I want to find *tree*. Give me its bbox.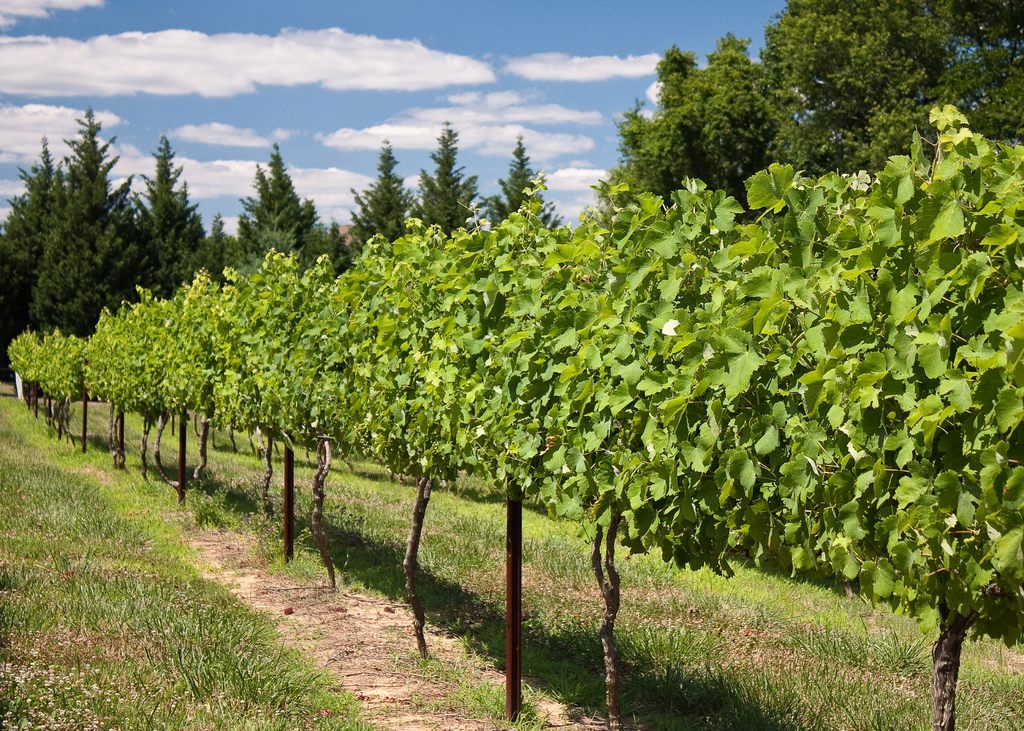
Rect(233, 143, 309, 261).
